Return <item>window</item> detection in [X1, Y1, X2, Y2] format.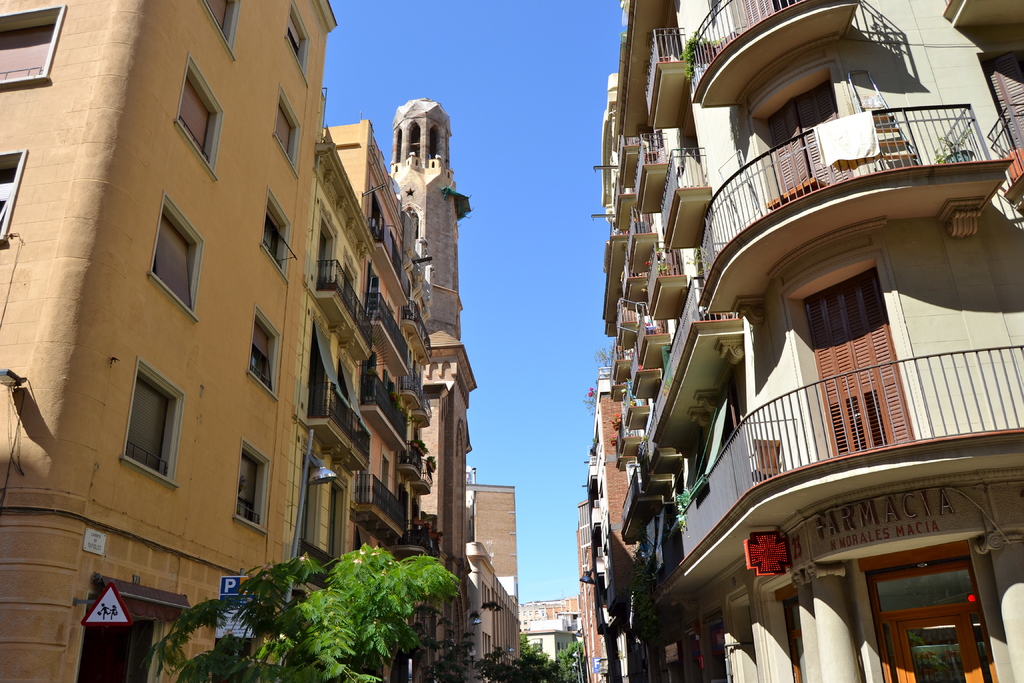
[285, 3, 309, 81].
